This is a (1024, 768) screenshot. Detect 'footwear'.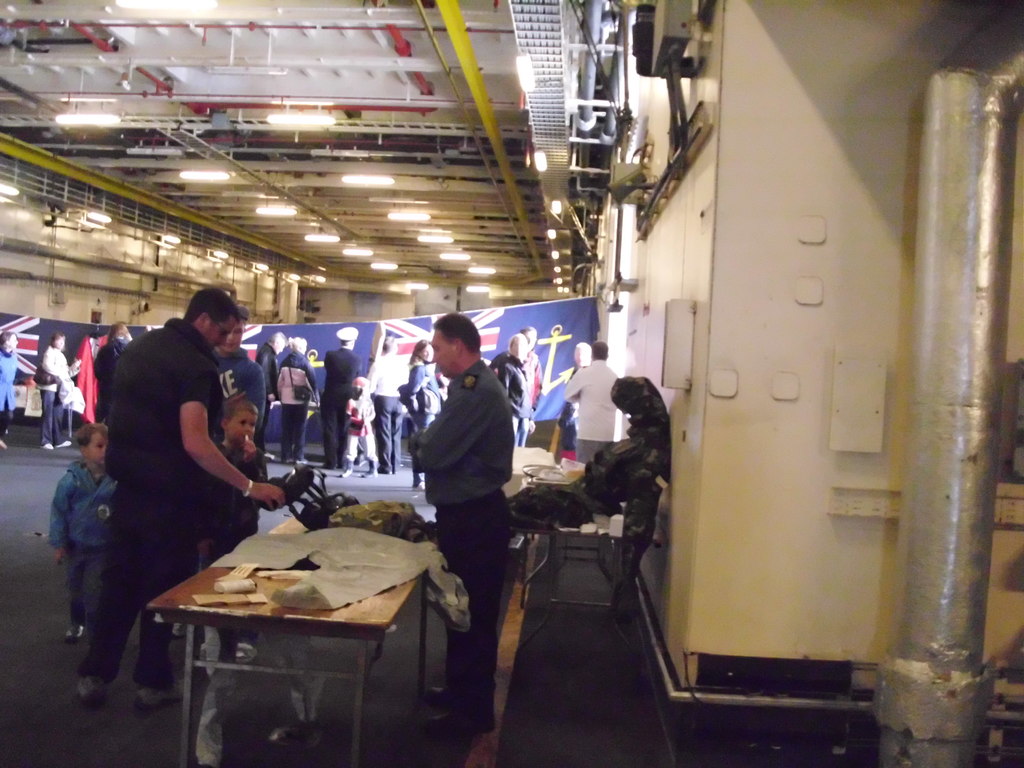
419,703,463,735.
